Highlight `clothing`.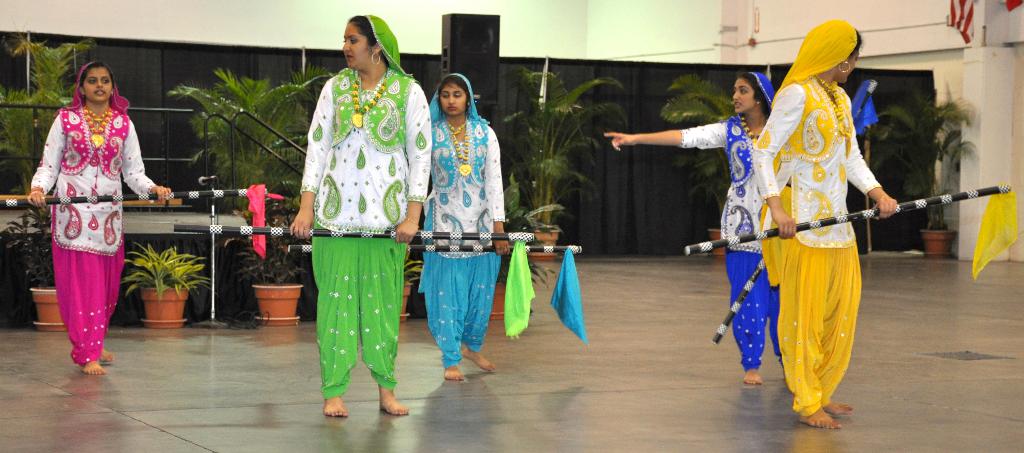
Highlighted region: bbox(31, 60, 158, 360).
